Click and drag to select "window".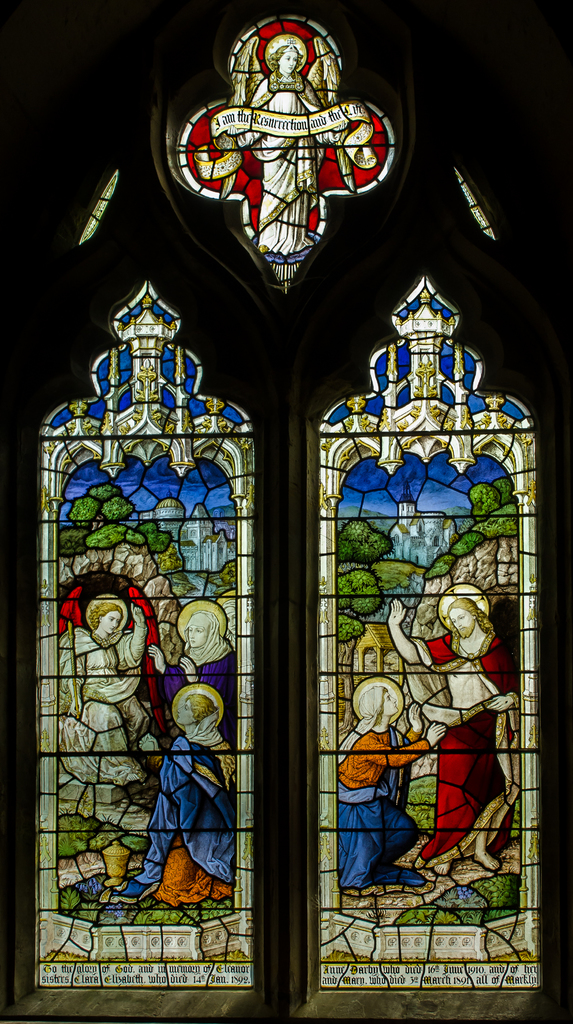
Selection: box(318, 275, 533, 989).
